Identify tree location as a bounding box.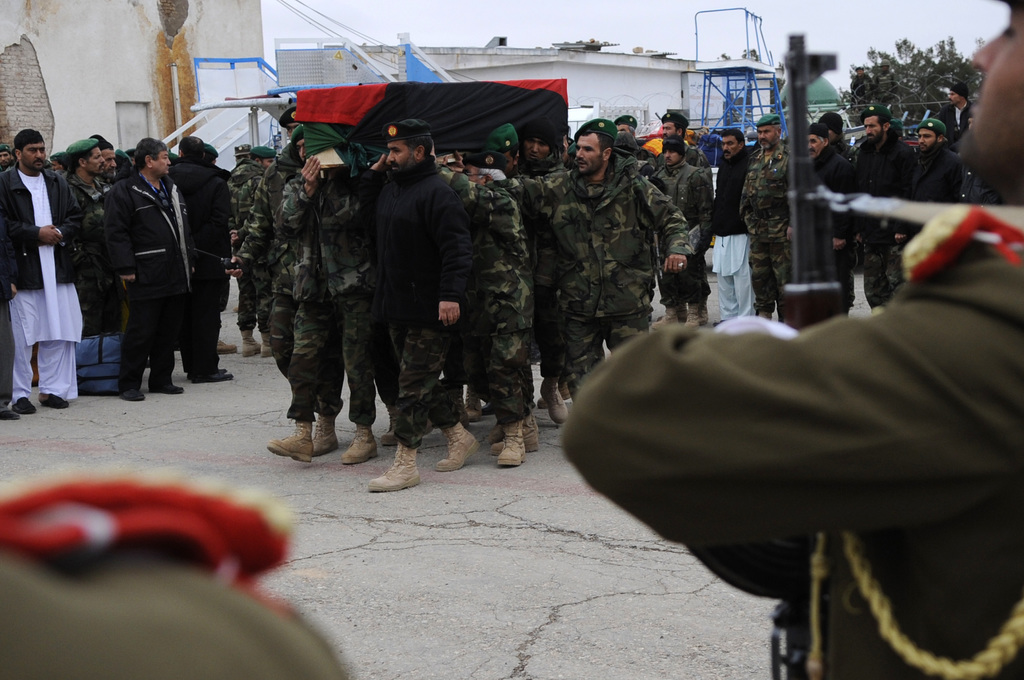
{"x1": 836, "y1": 39, "x2": 990, "y2": 148}.
